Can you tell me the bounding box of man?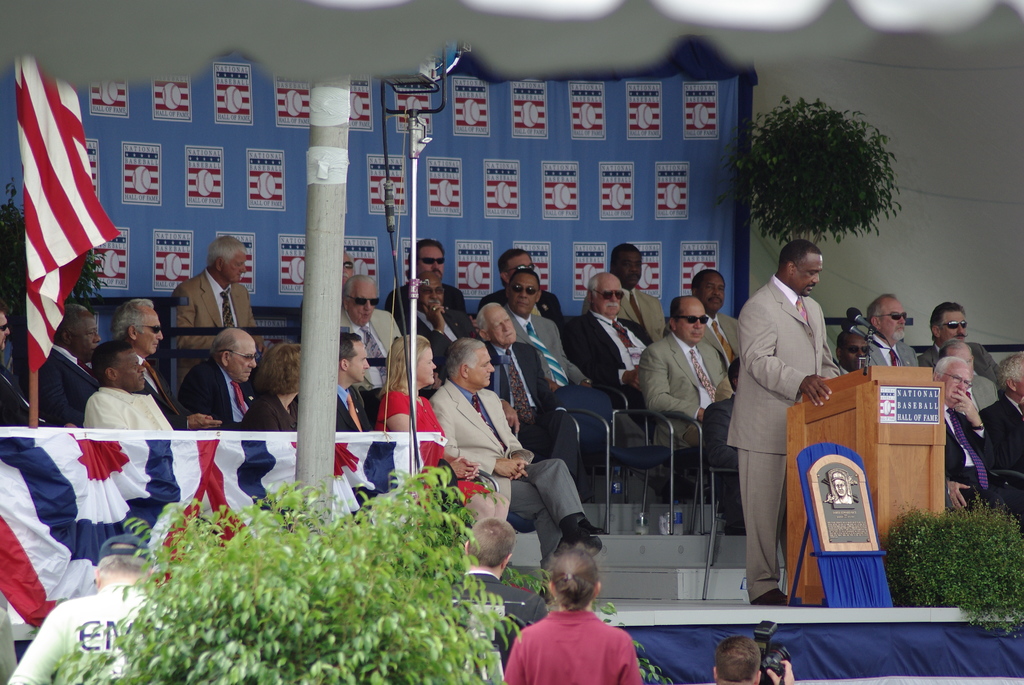
region(560, 271, 655, 443).
